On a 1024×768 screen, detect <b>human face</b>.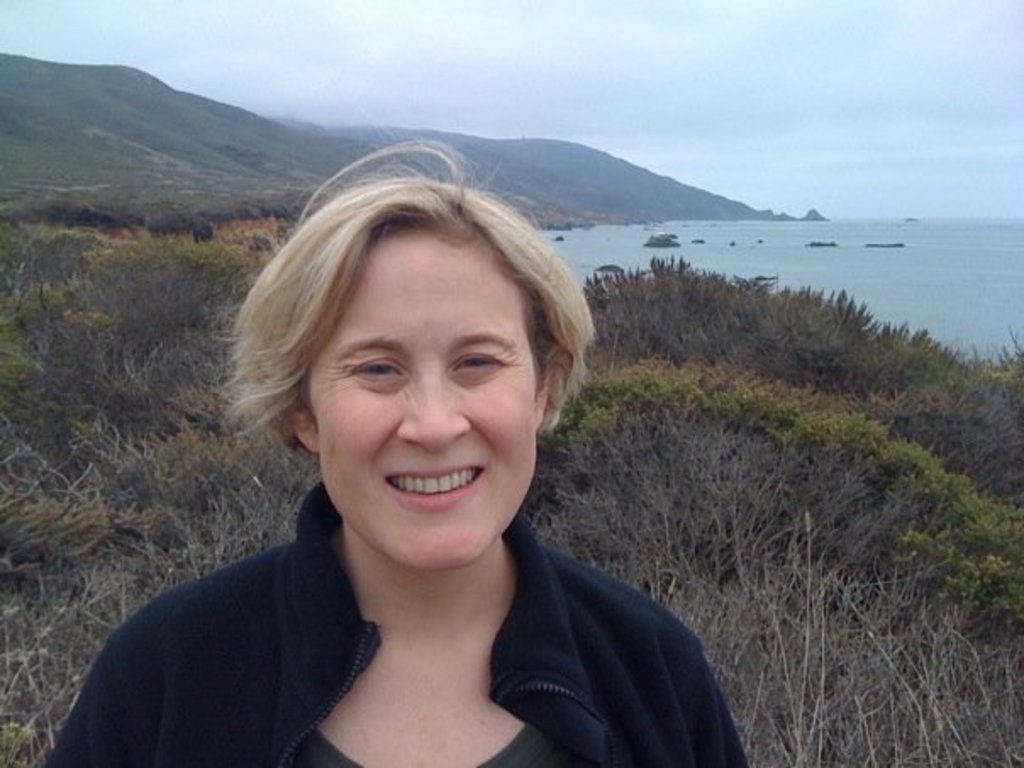
pyautogui.locateOnScreen(305, 227, 539, 576).
